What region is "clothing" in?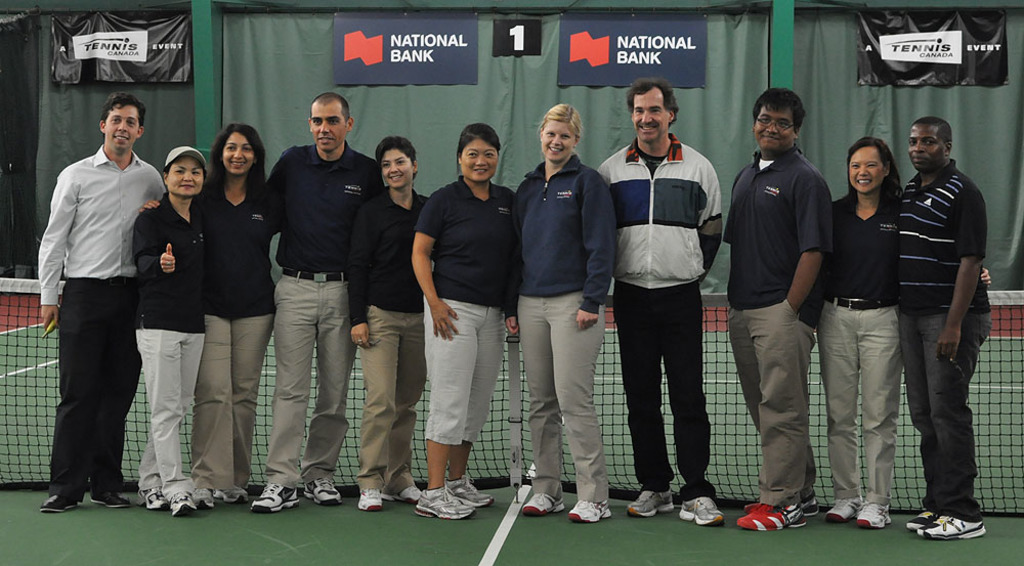
select_region(885, 159, 981, 517).
